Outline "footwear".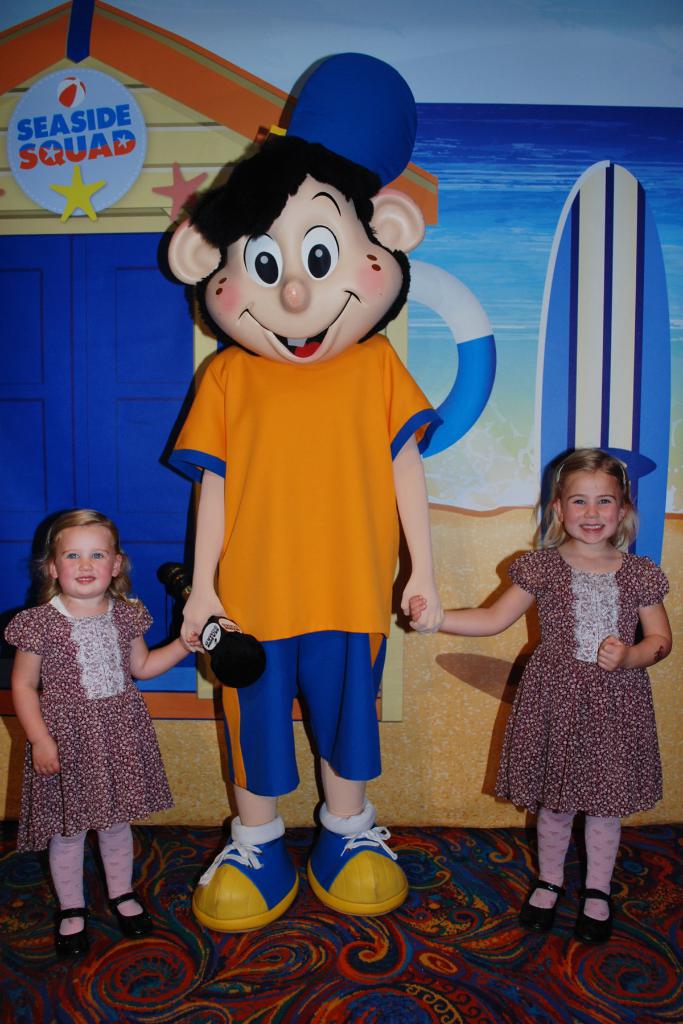
Outline: 301, 803, 401, 914.
